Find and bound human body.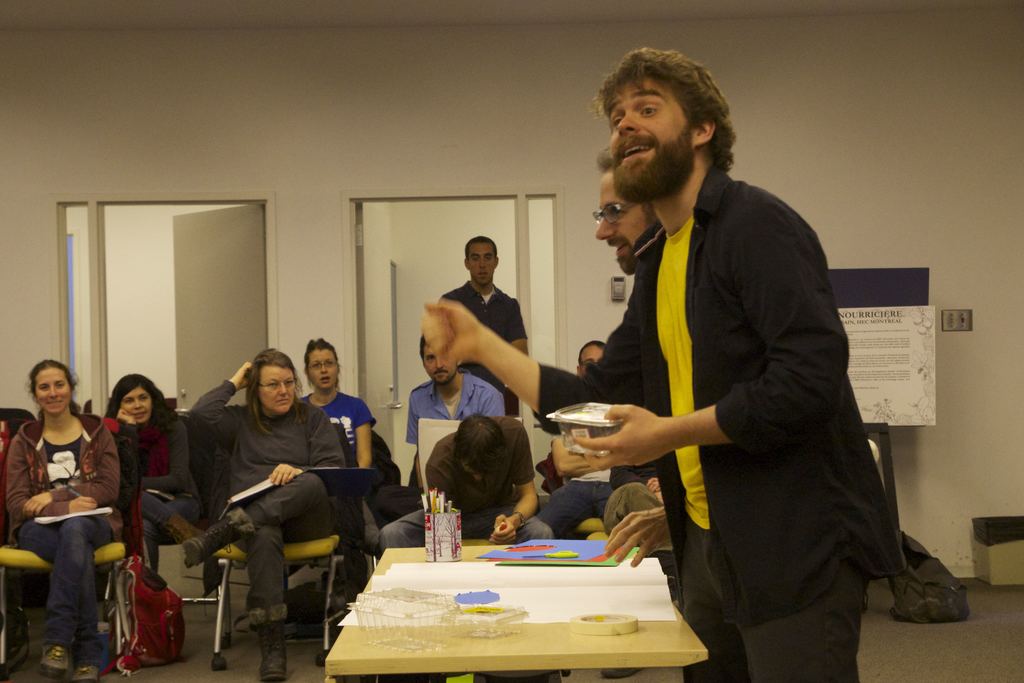
Bound: bbox=[536, 435, 639, 540].
